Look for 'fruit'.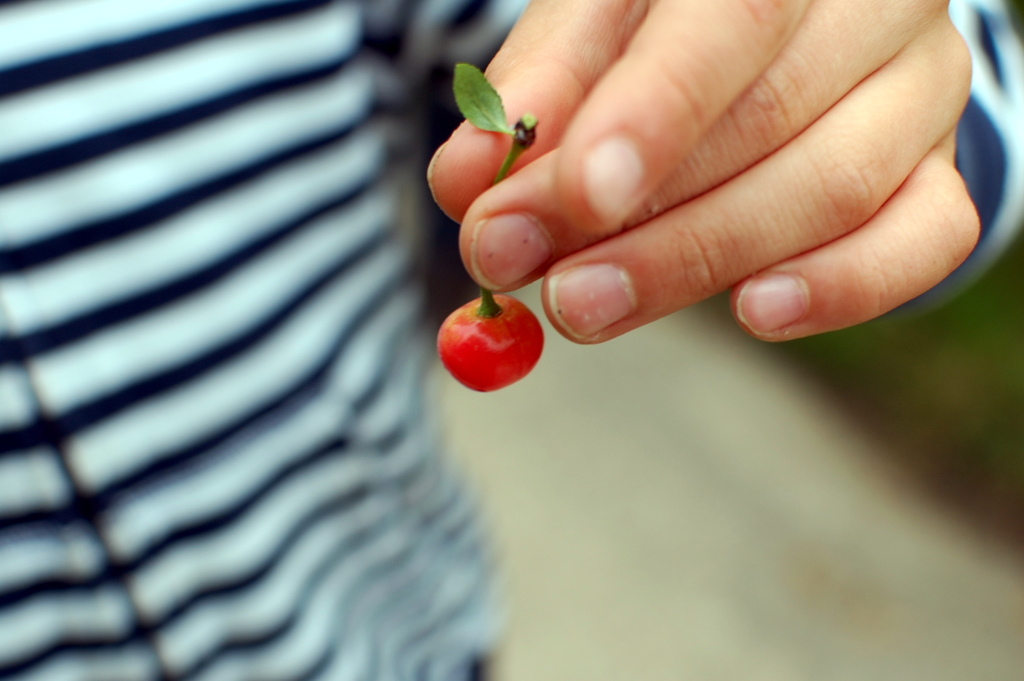
Found: select_region(436, 297, 543, 397).
